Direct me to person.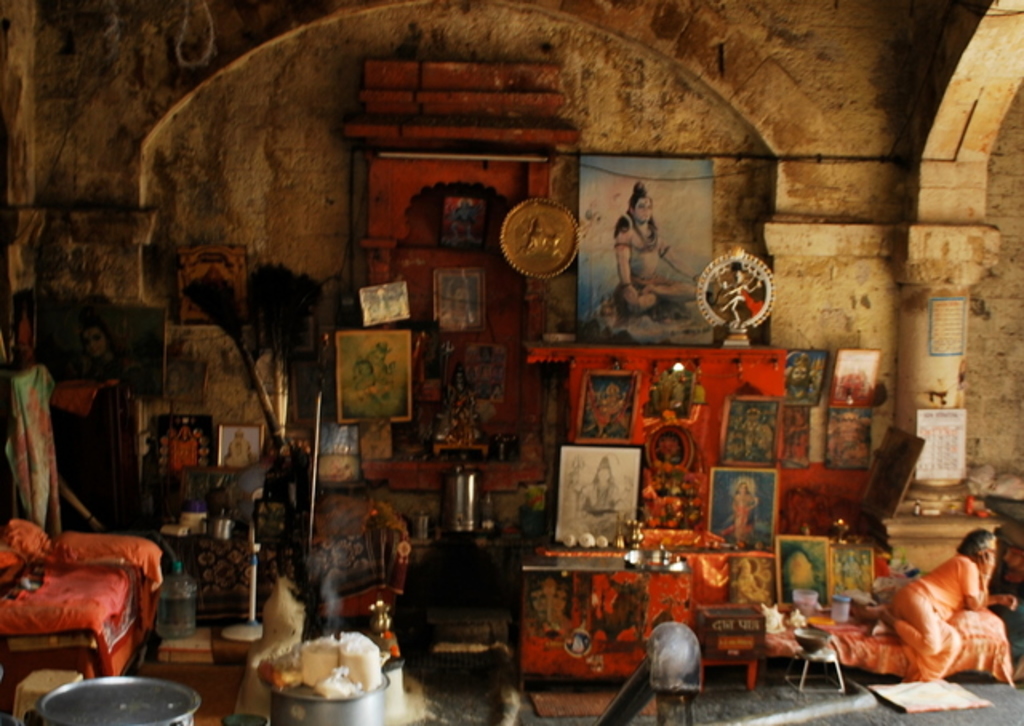
Direction: bbox(739, 411, 758, 457).
